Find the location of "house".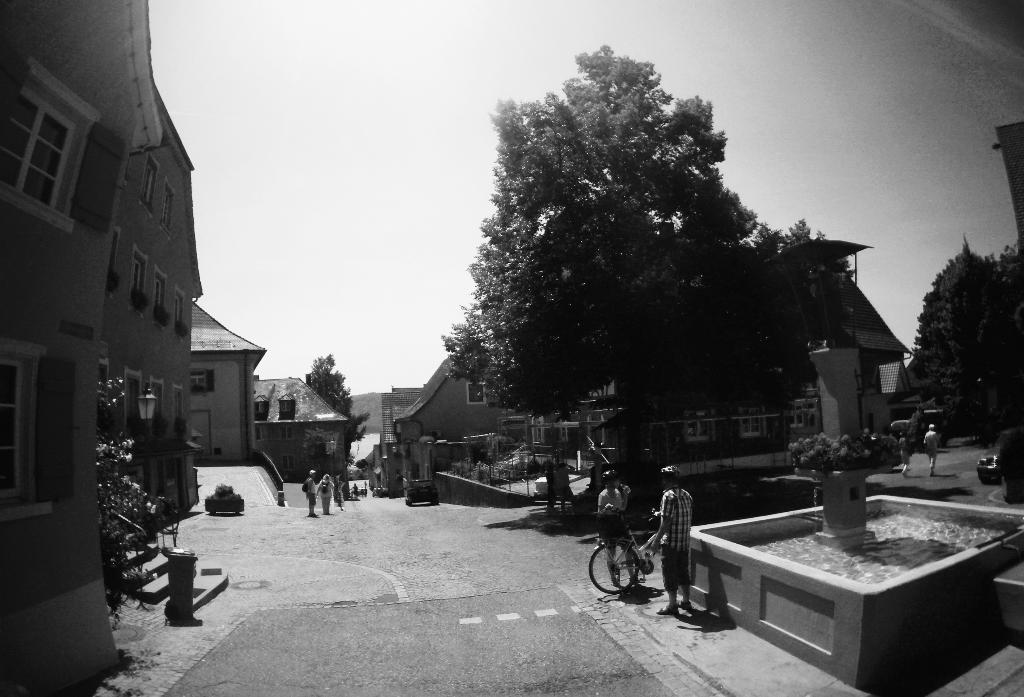
Location: l=97, t=86, r=202, b=527.
